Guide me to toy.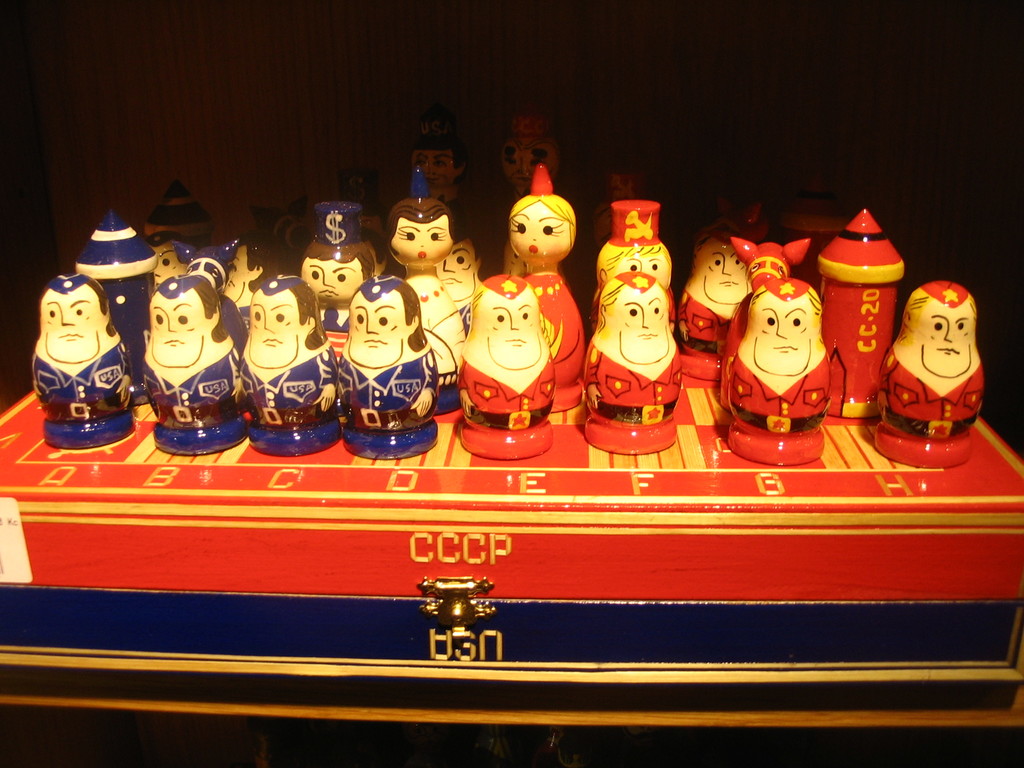
Guidance: 147, 180, 214, 291.
